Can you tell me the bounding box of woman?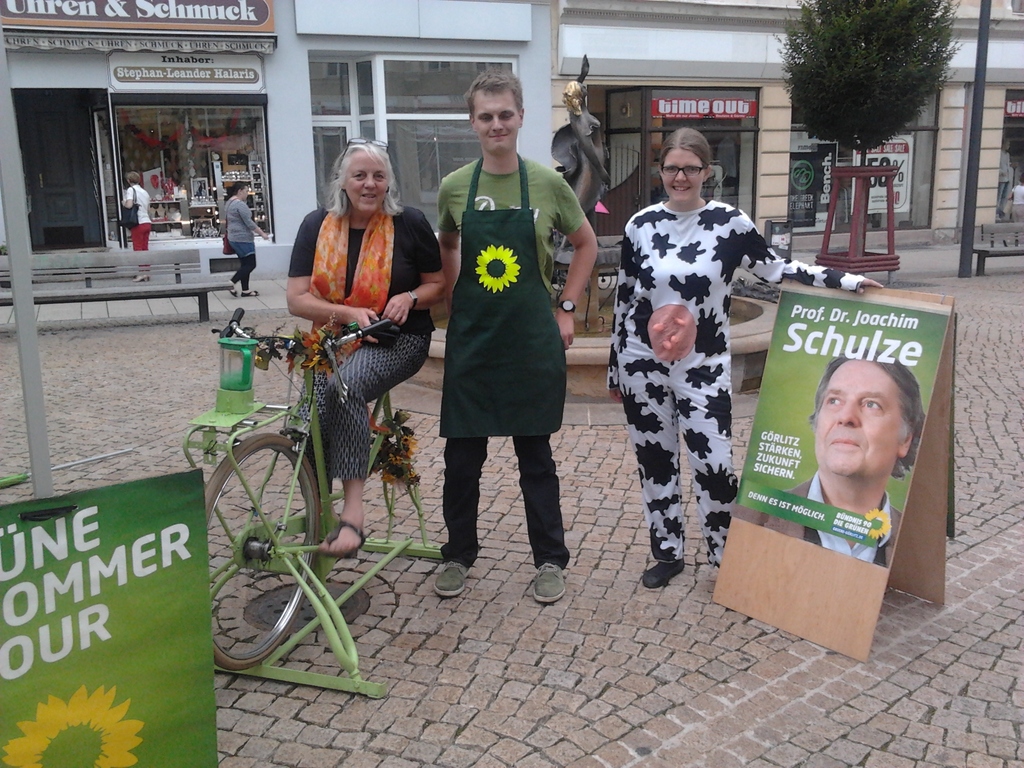
pyautogui.locateOnScreen(605, 127, 887, 591).
